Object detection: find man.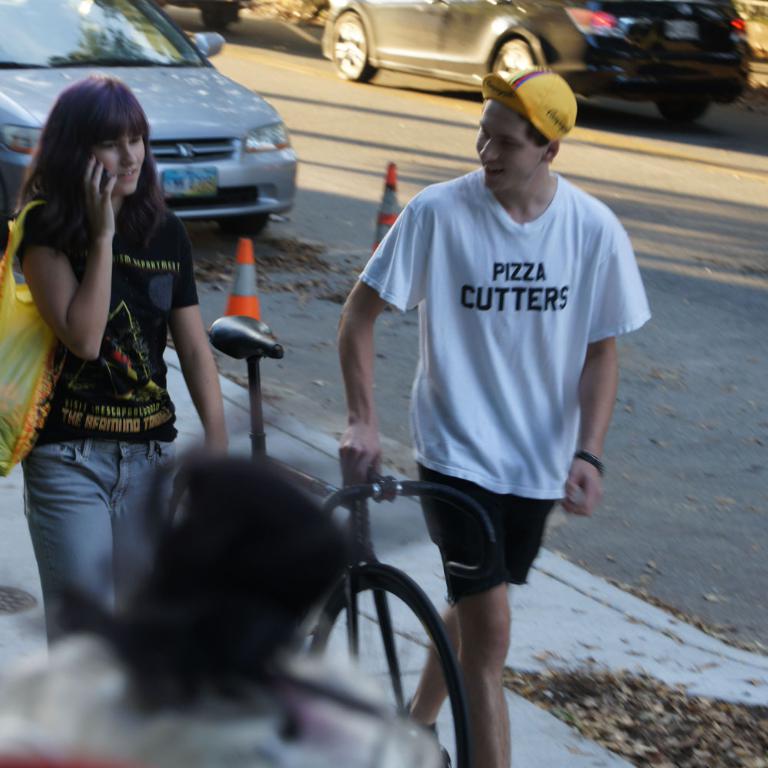
locate(267, 61, 647, 716).
